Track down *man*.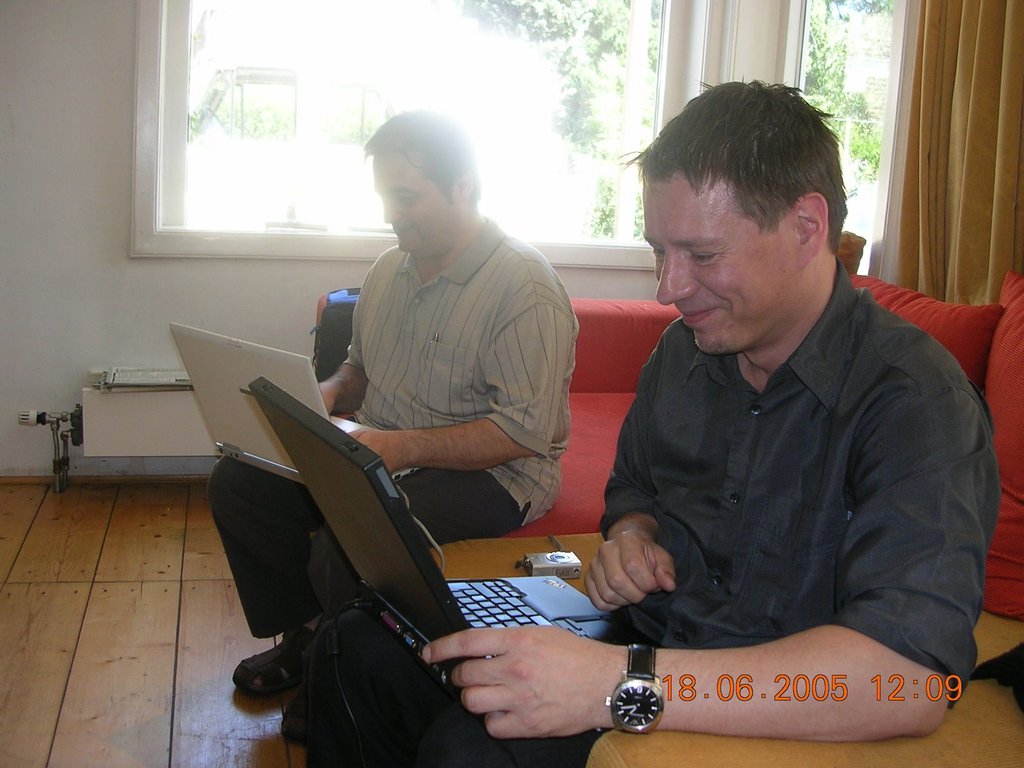
Tracked to [386, 84, 951, 748].
